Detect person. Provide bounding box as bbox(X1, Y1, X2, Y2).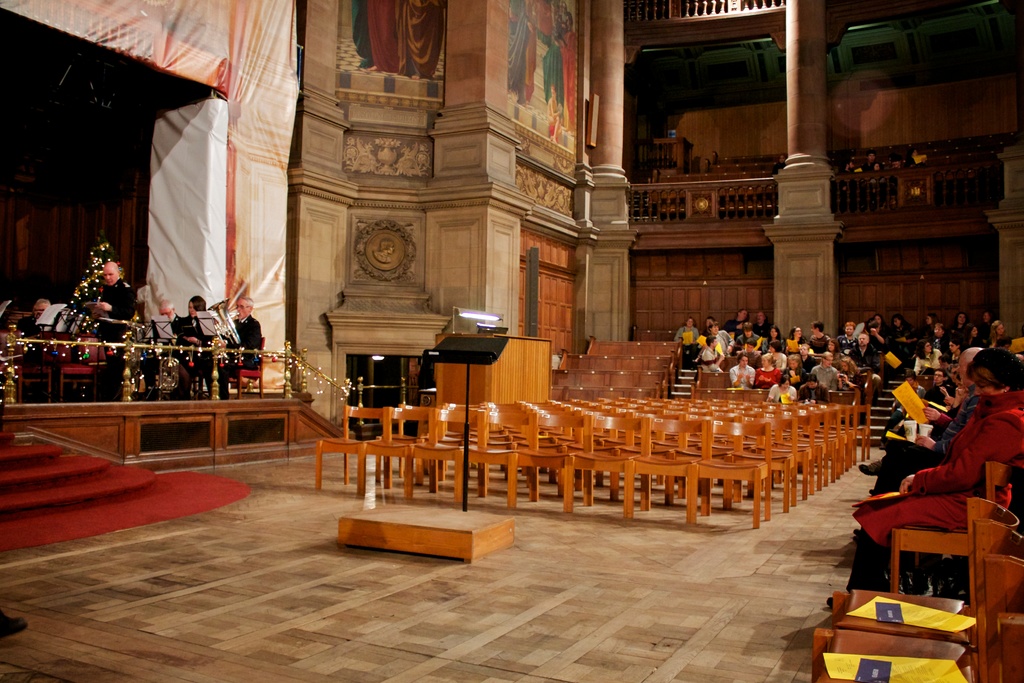
bbox(218, 299, 266, 399).
